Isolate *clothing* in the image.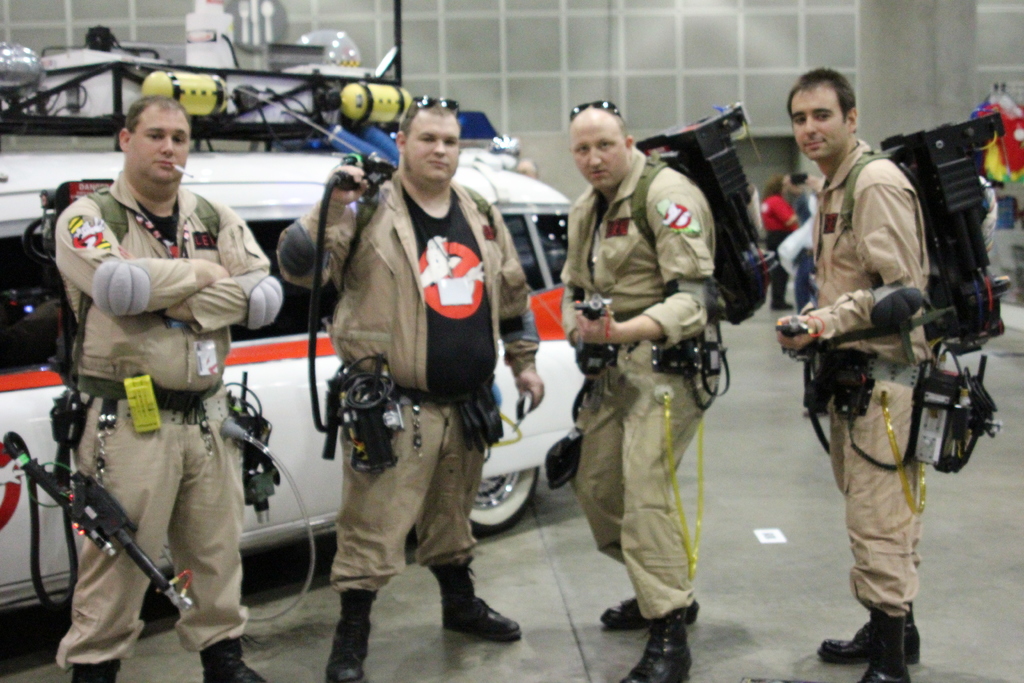
Isolated region: rect(305, 91, 529, 628).
